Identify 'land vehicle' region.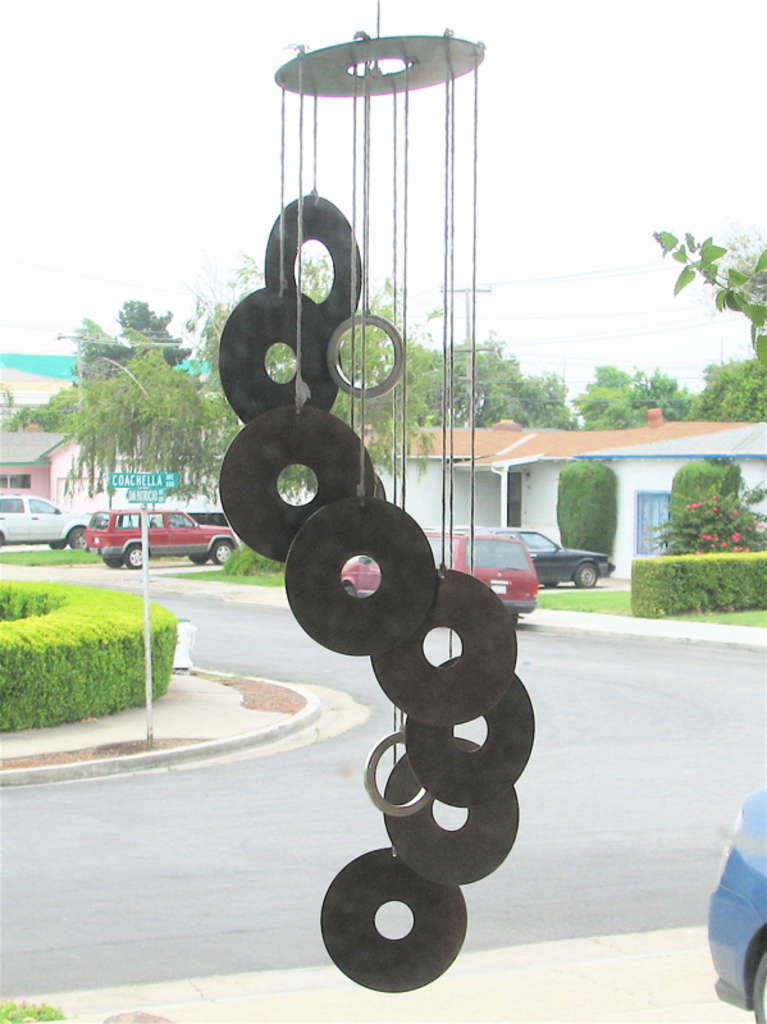
Region: box=[456, 522, 613, 589].
